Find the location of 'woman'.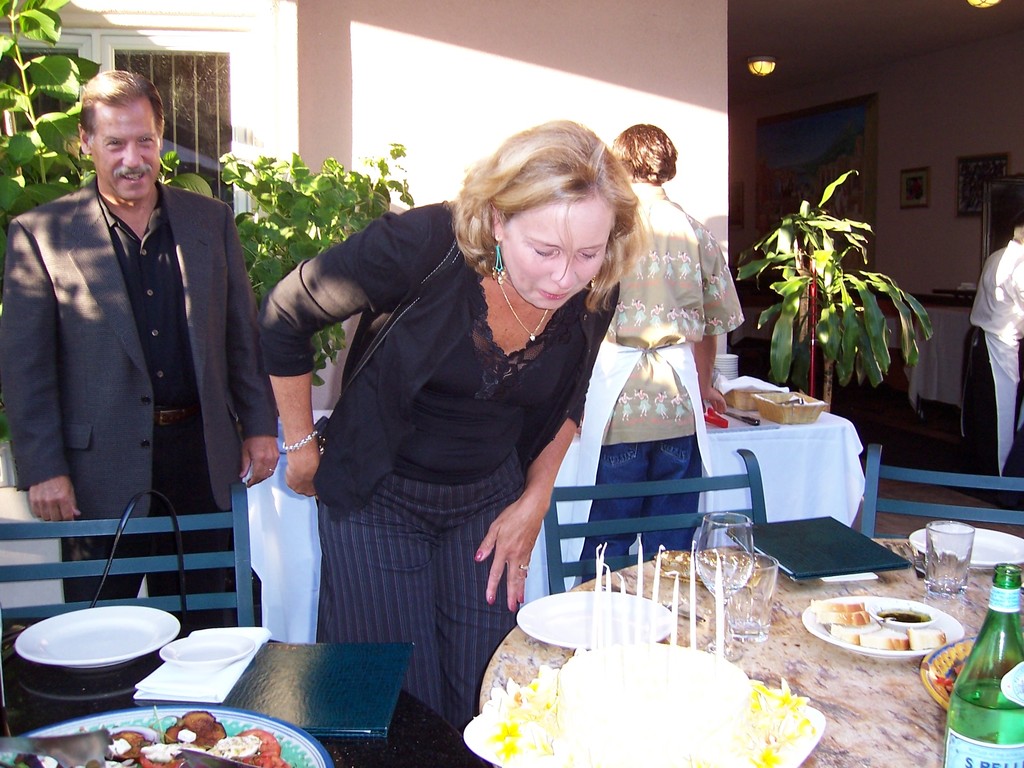
Location: 256:115:648:734.
